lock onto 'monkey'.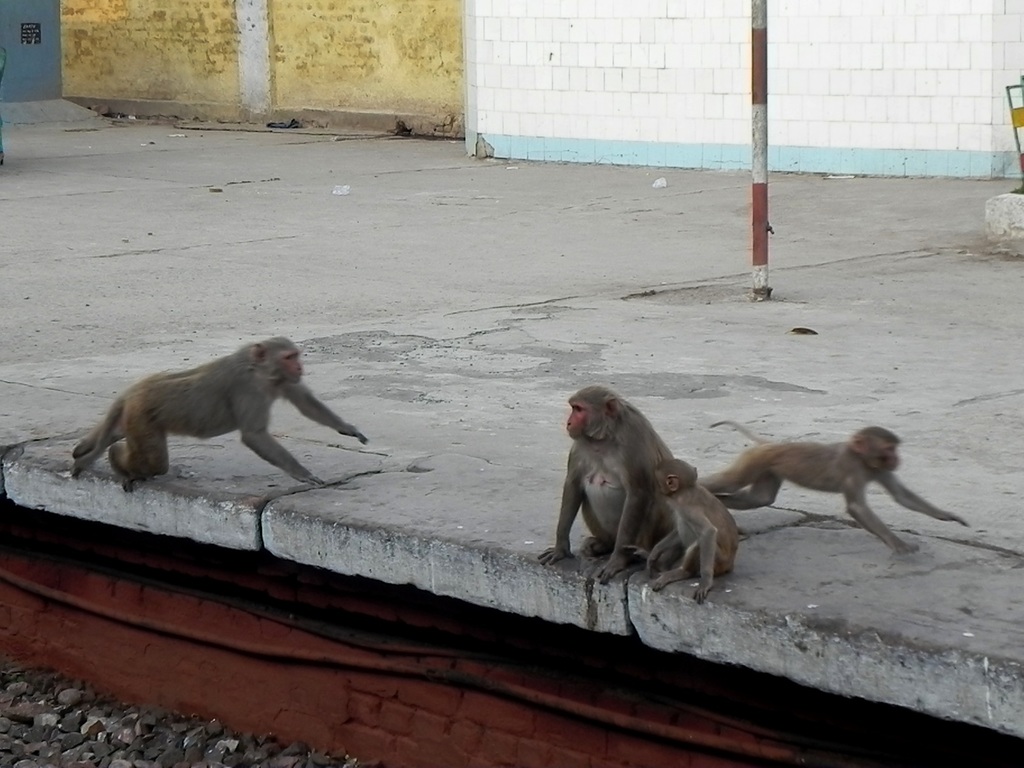
Locked: select_region(639, 458, 731, 605).
